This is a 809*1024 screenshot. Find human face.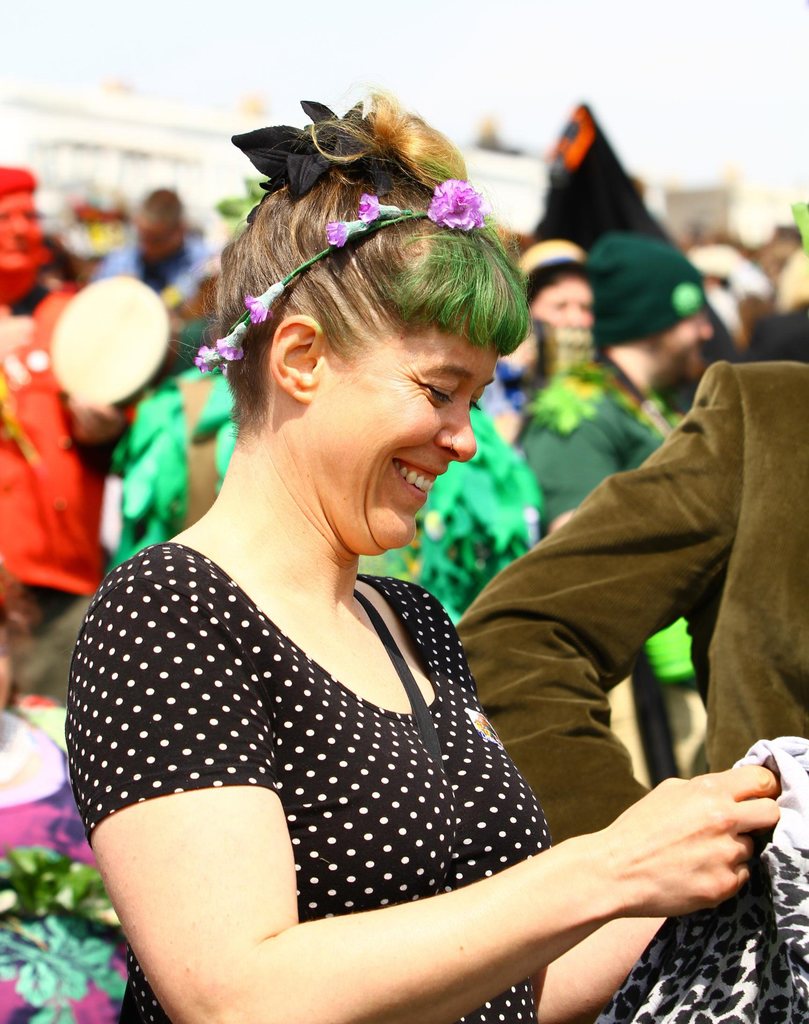
Bounding box: 660/308/710/375.
